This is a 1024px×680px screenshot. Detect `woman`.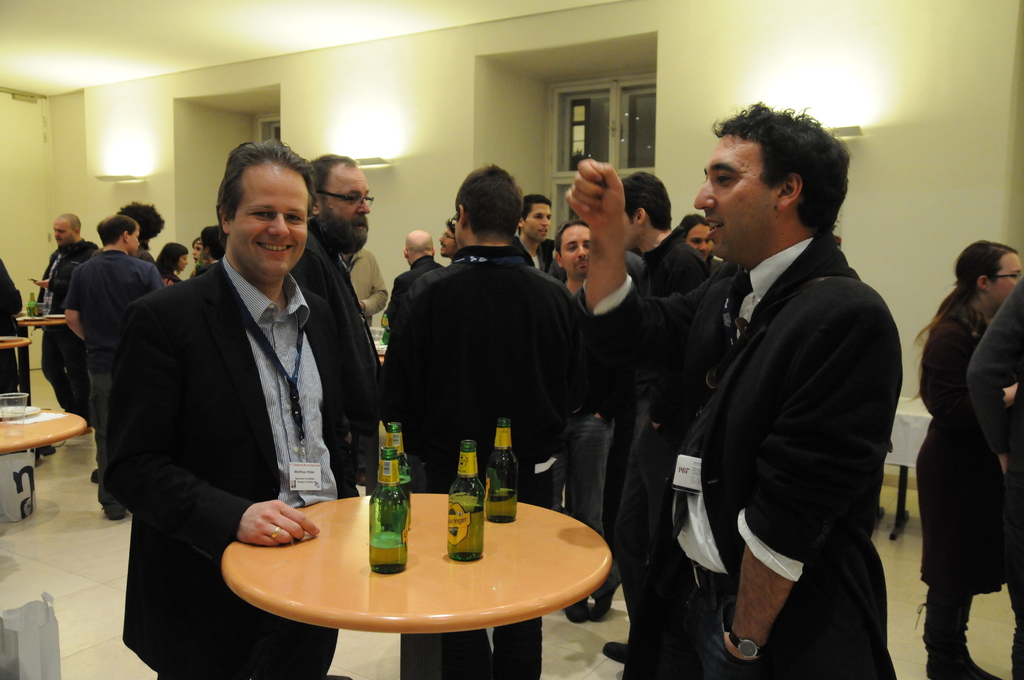
region(918, 219, 1016, 661).
